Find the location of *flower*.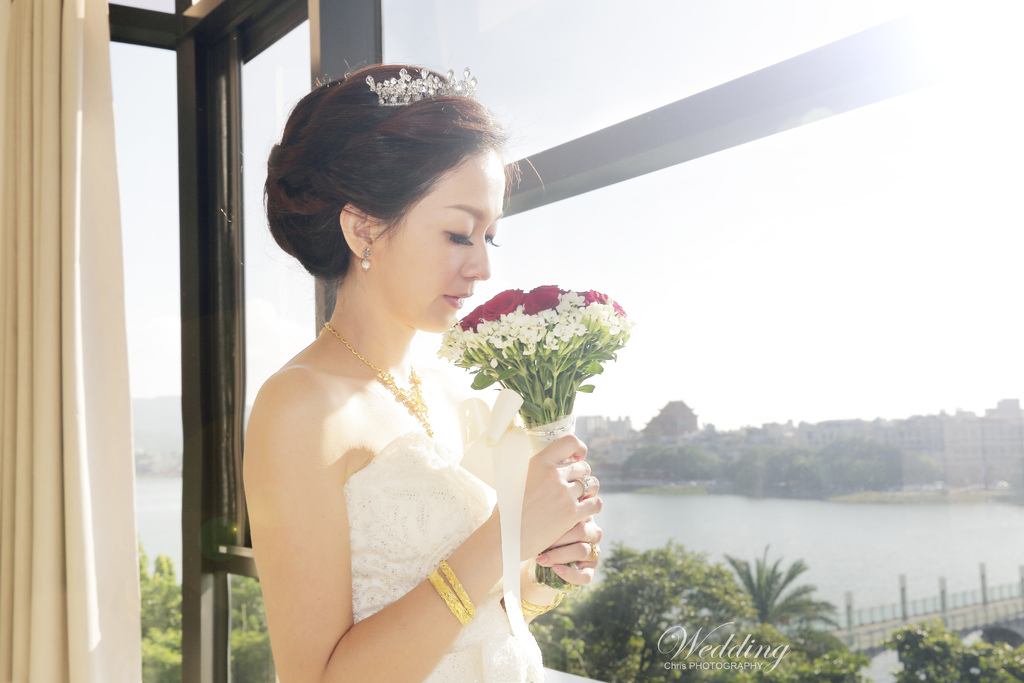
Location: [x1=523, y1=285, x2=559, y2=311].
